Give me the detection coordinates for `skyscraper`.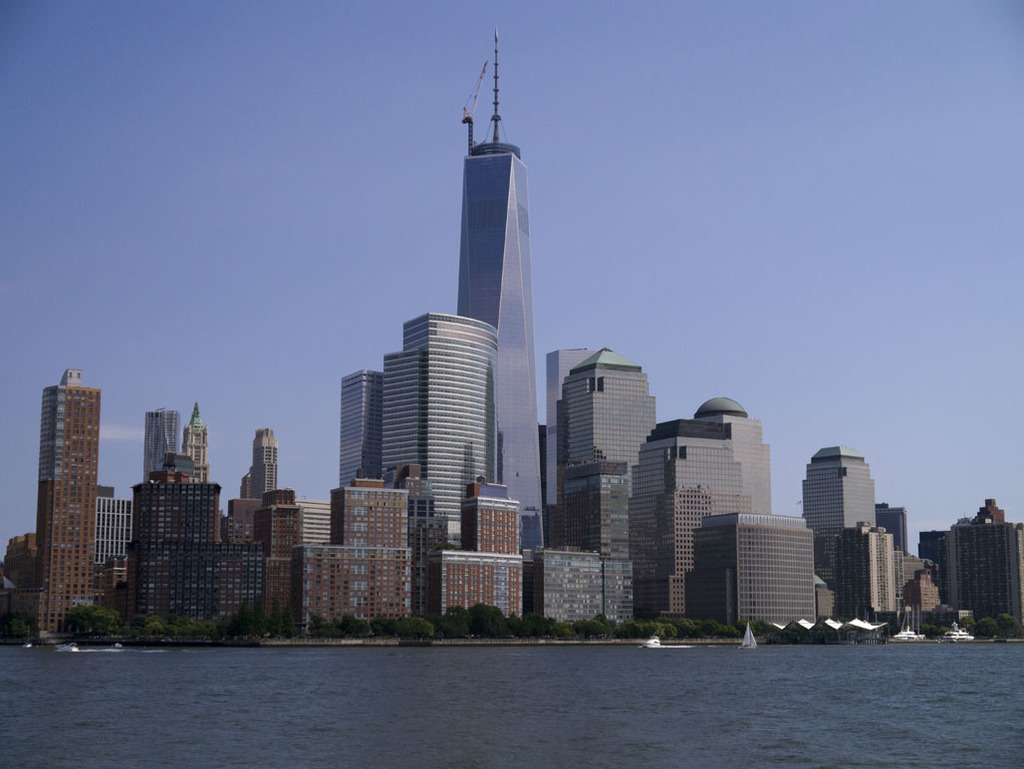
bbox(36, 366, 105, 638).
